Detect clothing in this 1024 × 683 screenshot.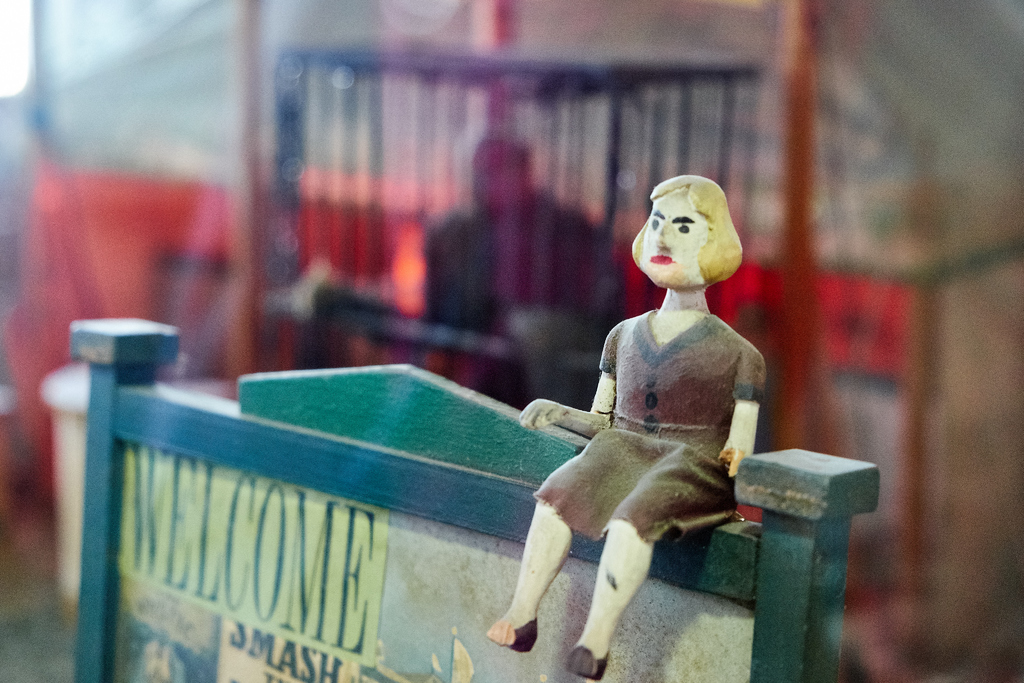
Detection: detection(527, 309, 768, 555).
